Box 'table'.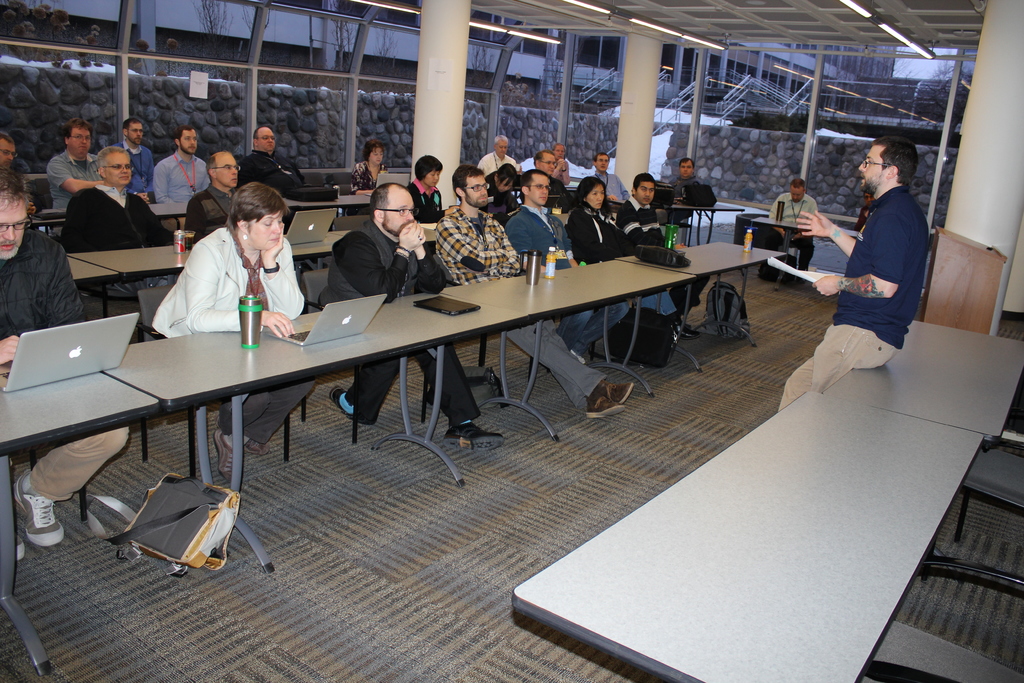
locate(0, 372, 165, 678).
